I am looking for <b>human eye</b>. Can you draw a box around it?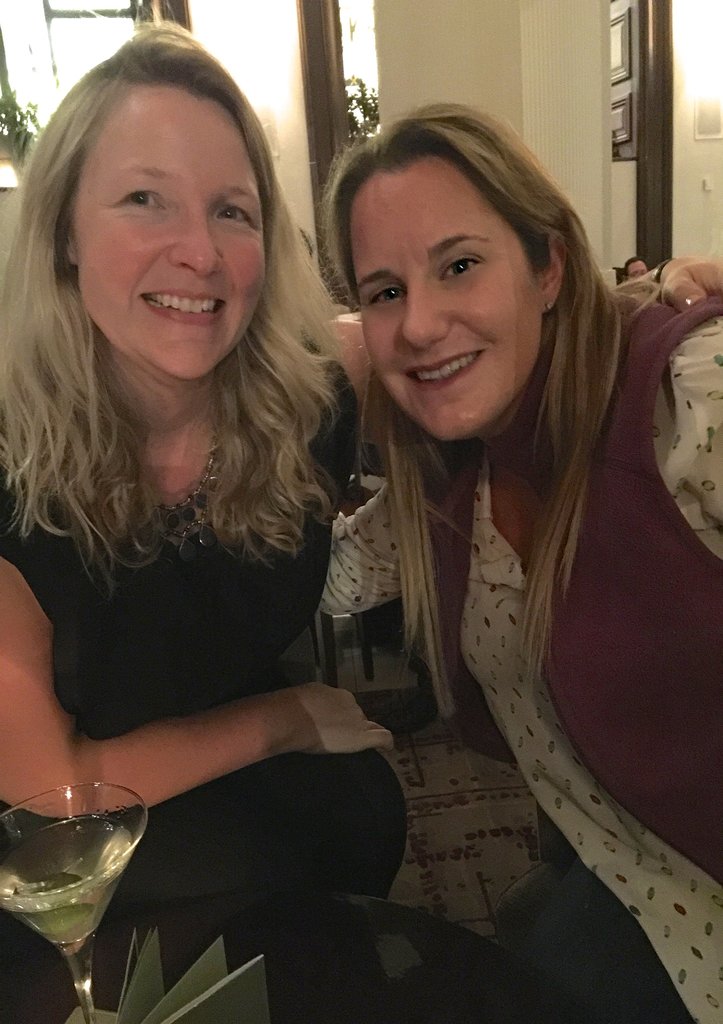
Sure, the bounding box is (119,188,166,208).
